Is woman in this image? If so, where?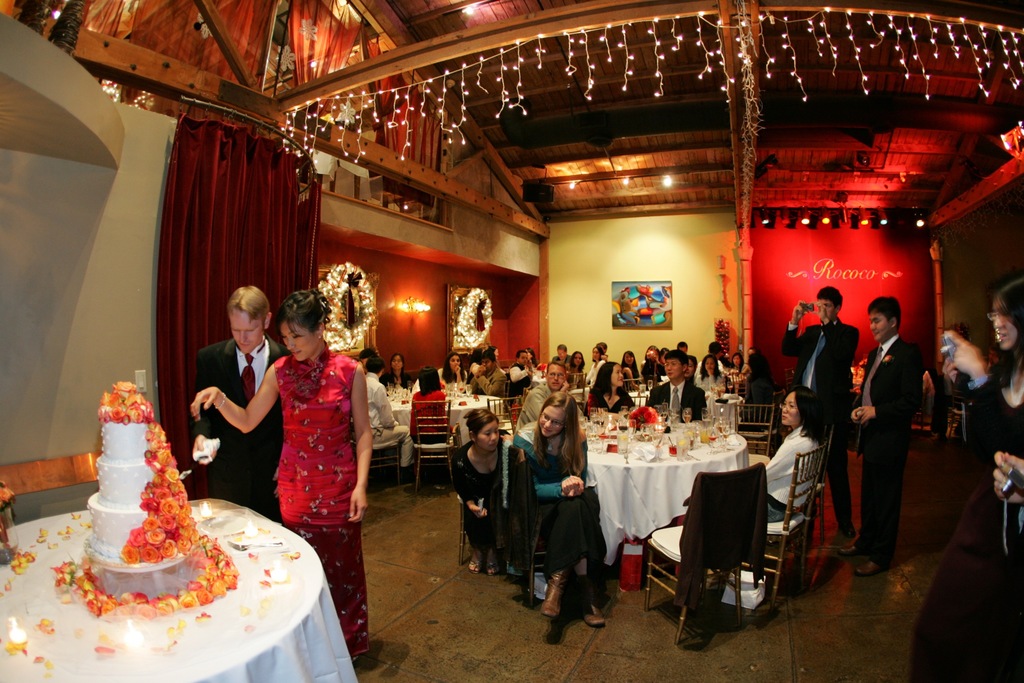
Yes, at detection(435, 352, 468, 391).
